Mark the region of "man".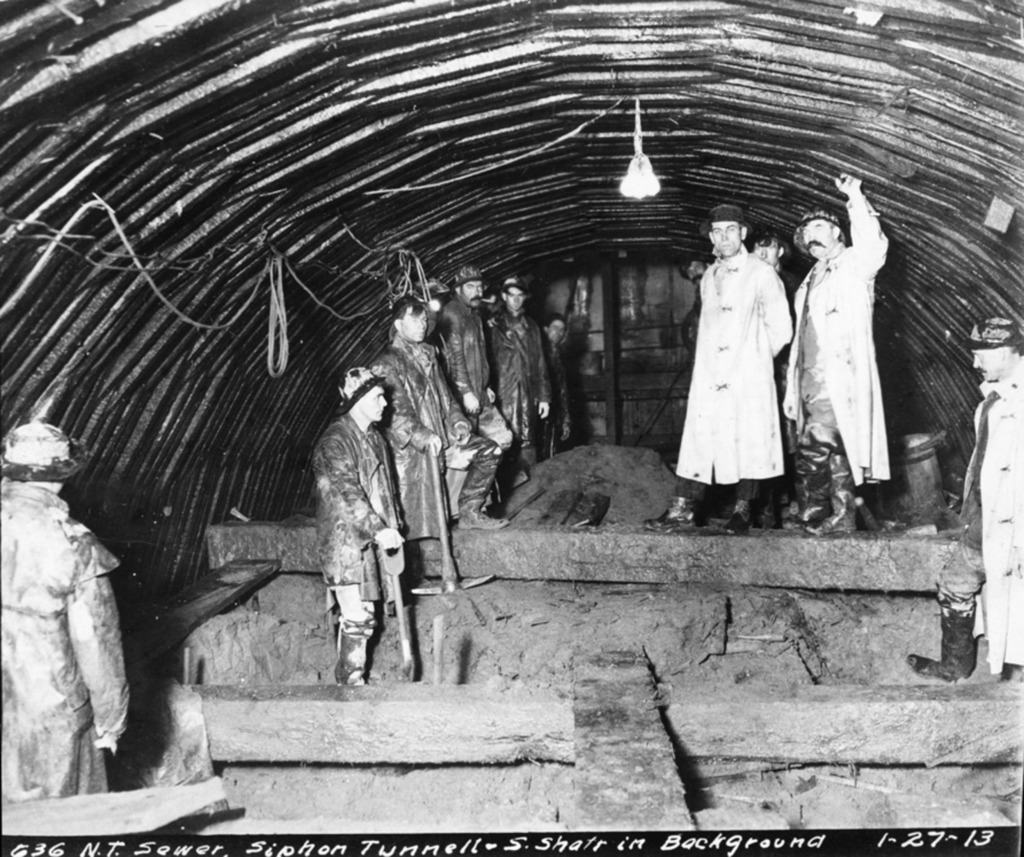
Region: locate(433, 266, 517, 513).
